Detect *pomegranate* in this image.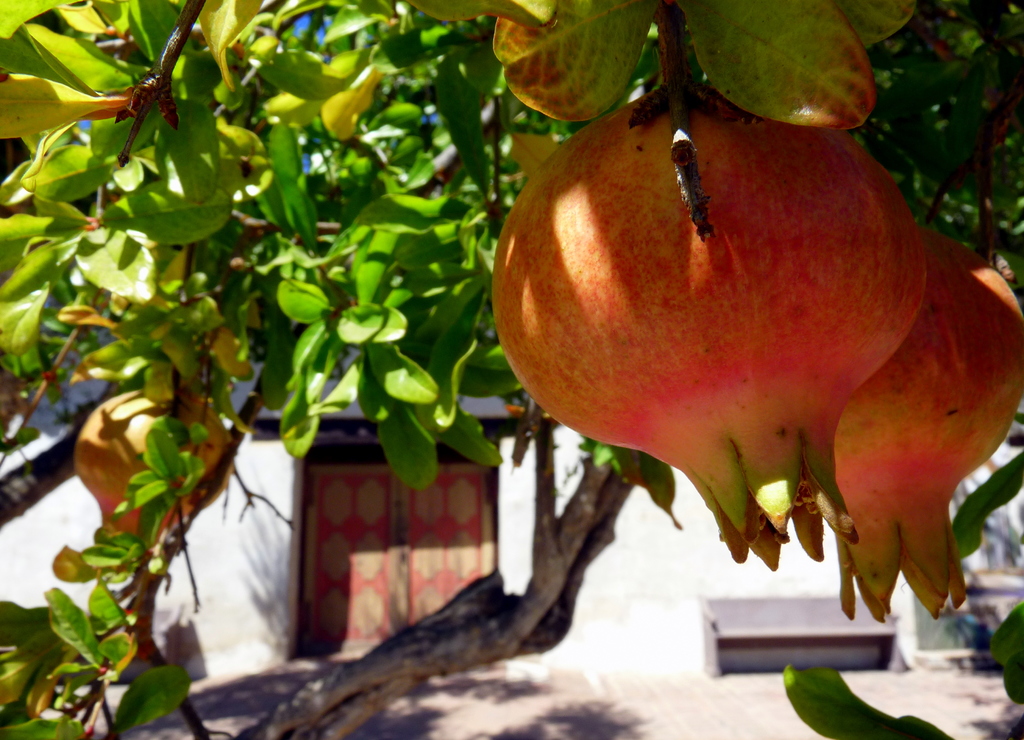
Detection: 834, 220, 1023, 623.
